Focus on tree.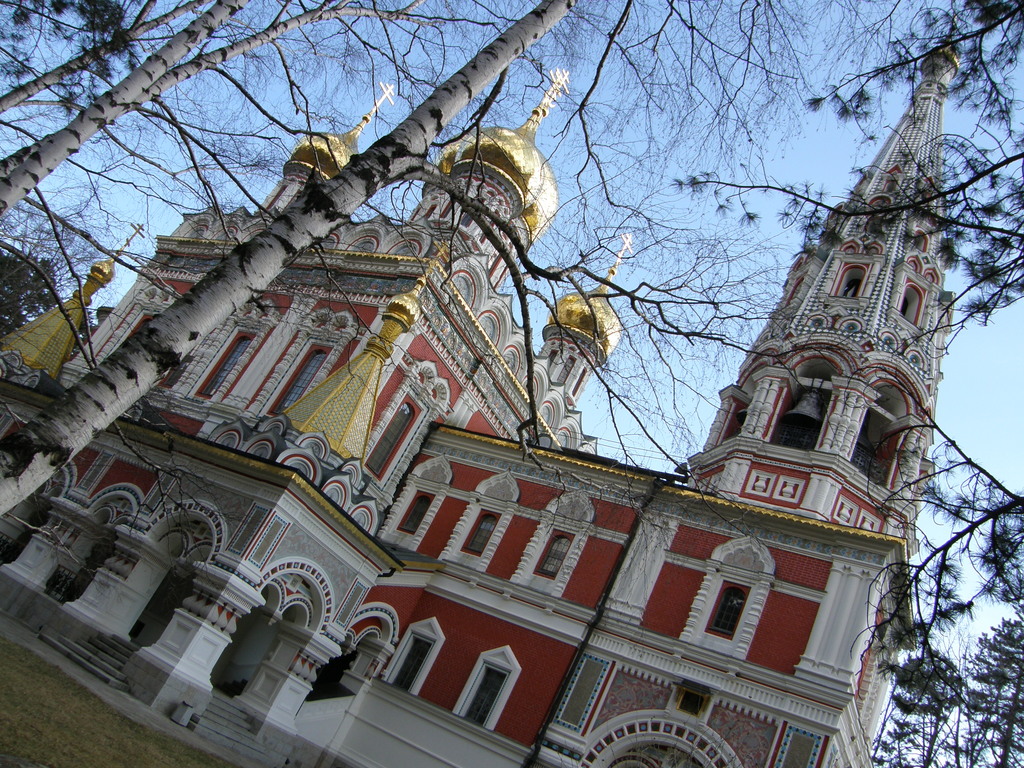
Focused at {"left": 822, "top": 374, "right": 1023, "bottom": 767}.
